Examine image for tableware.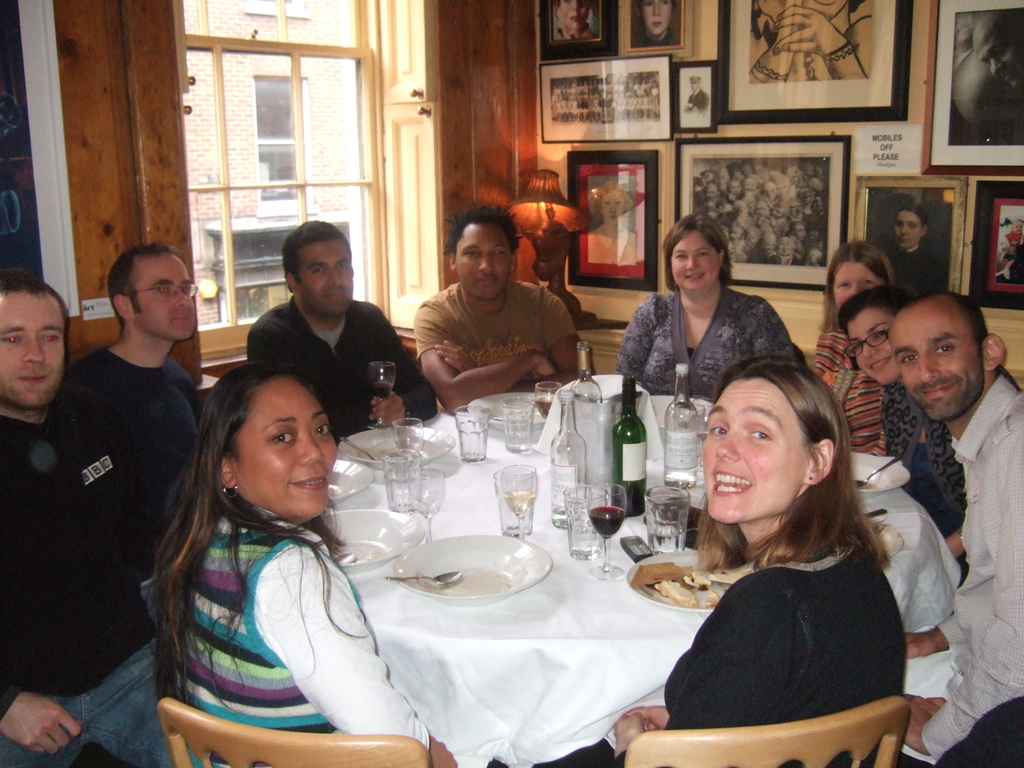
Examination result: 388:416:426:458.
